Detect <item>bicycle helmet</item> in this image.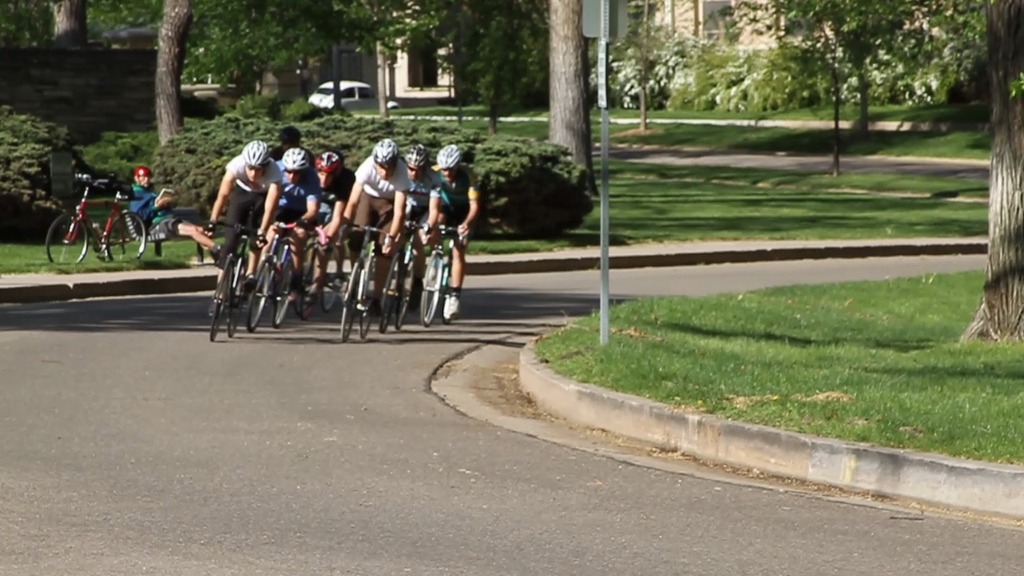
Detection: [left=400, top=143, right=434, bottom=173].
